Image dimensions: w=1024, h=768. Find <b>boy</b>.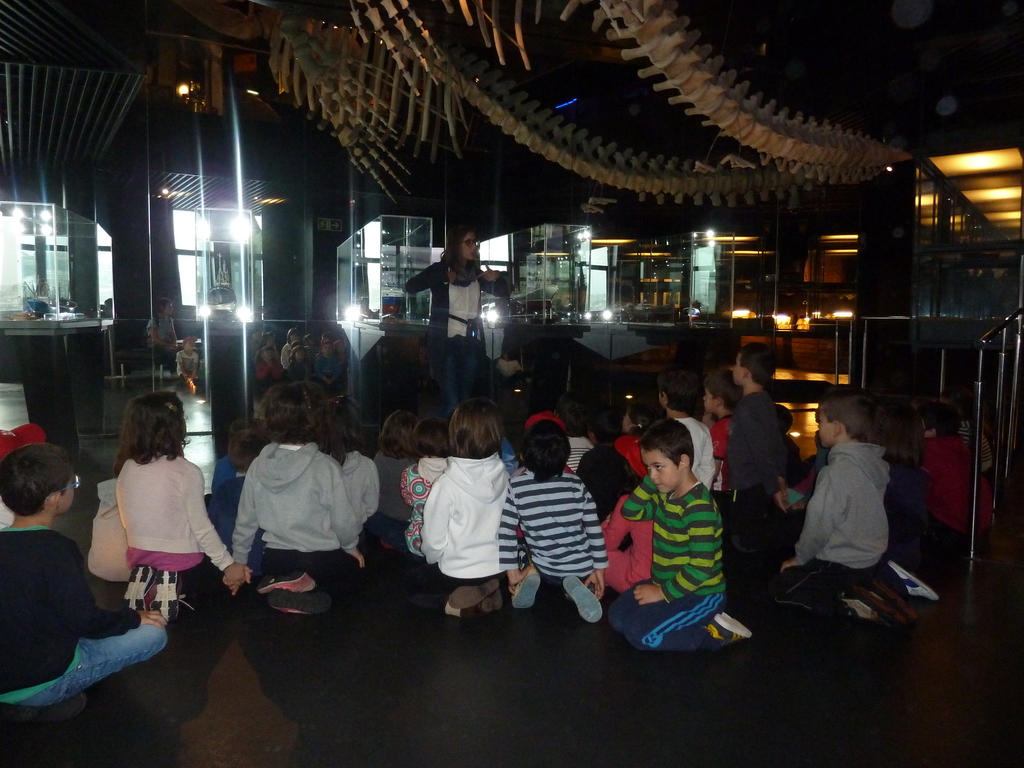
detection(905, 404, 1006, 554).
